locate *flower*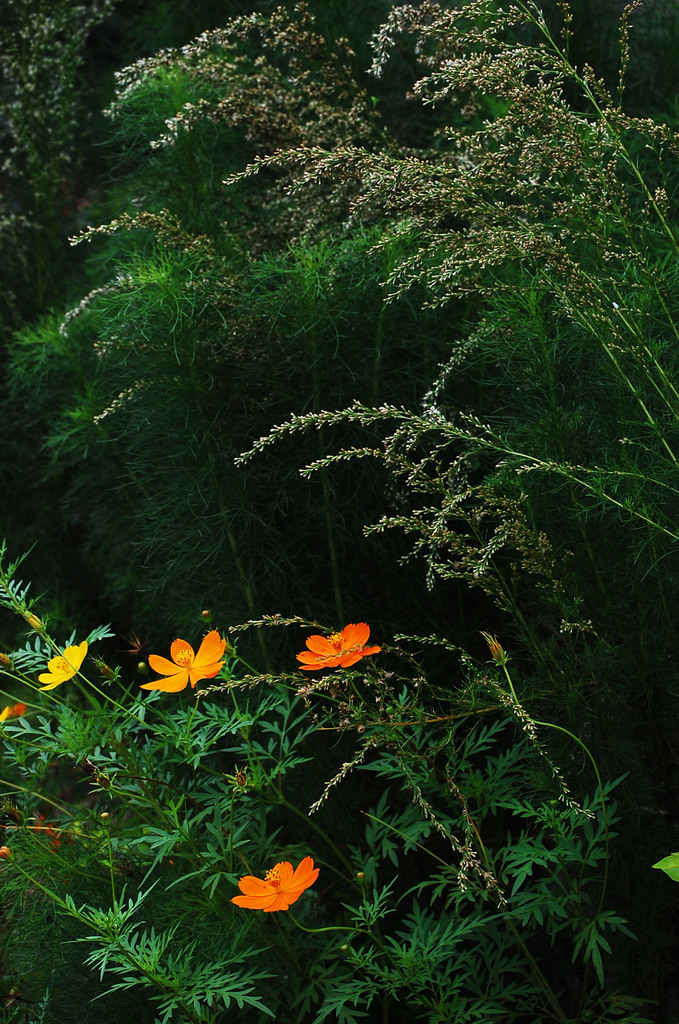
pyautogui.locateOnScreen(34, 637, 88, 698)
